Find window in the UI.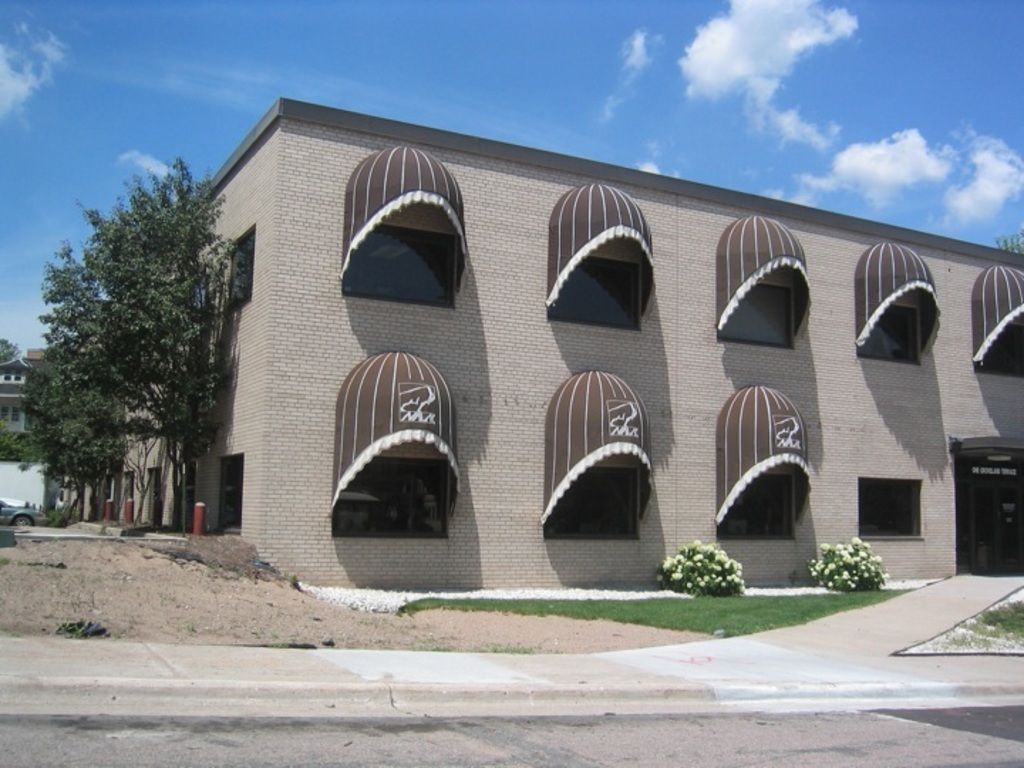
UI element at left=714, top=476, right=794, bottom=538.
